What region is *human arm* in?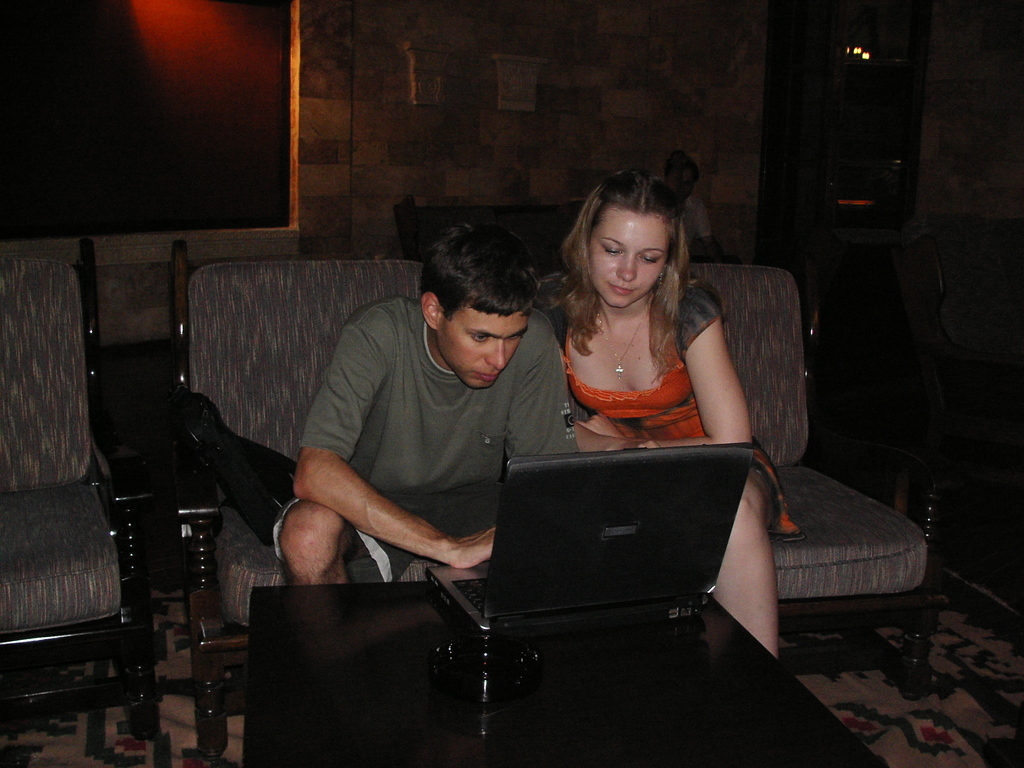
Rect(578, 278, 752, 445).
